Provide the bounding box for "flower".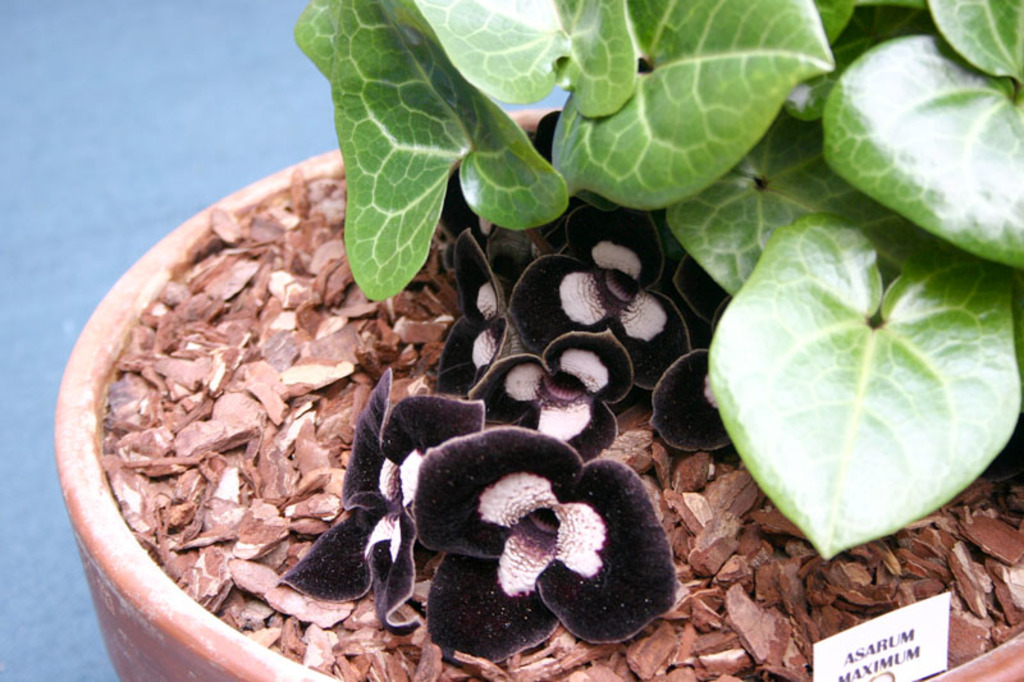
left=278, top=371, right=493, bottom=628.
